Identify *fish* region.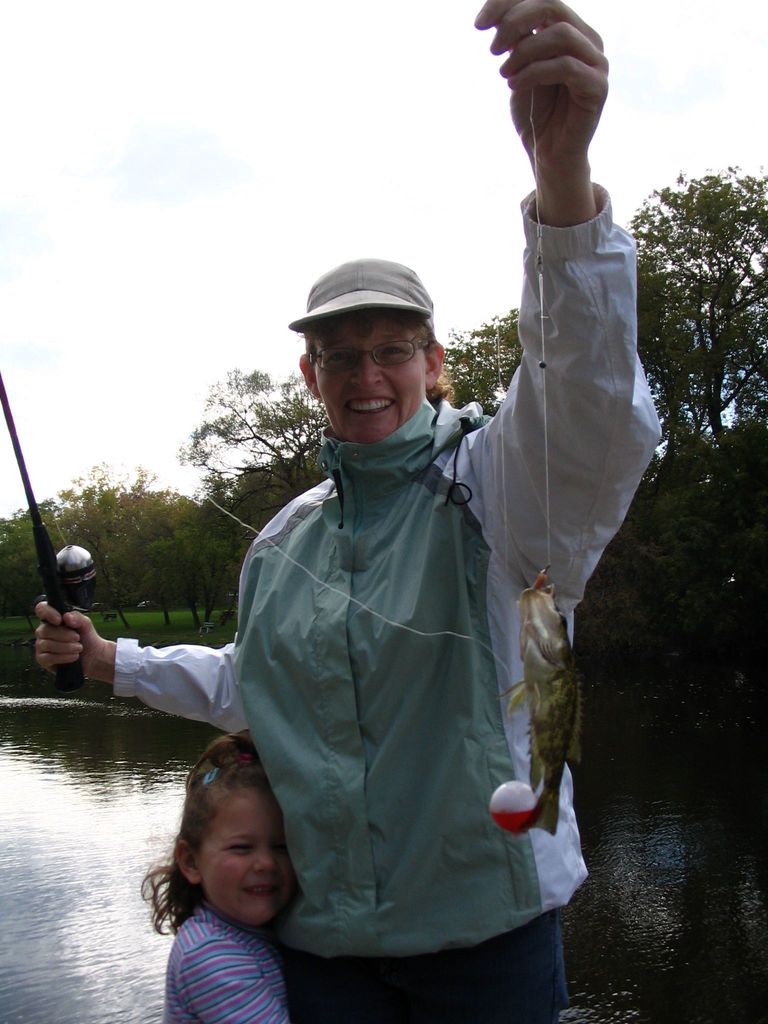
Region: x1=508, y1=573, x2=587, y2=836.
